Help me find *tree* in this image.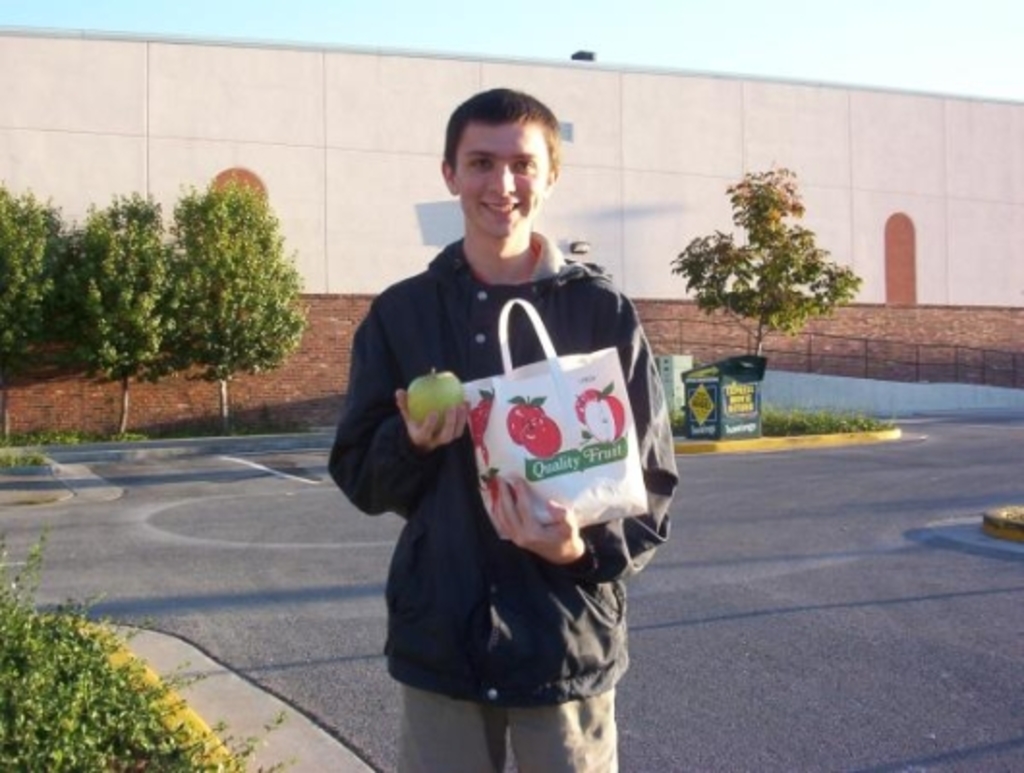
Found it: <box>46,191,187,437</box>.
